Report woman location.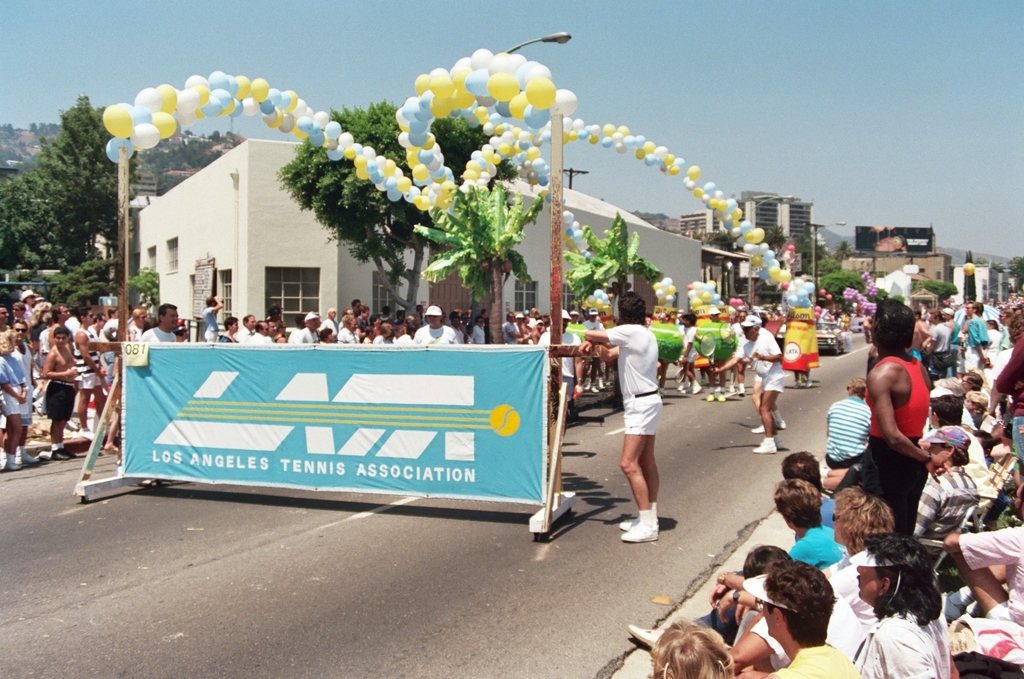
Report: rect(859, 291, 939, 536).
